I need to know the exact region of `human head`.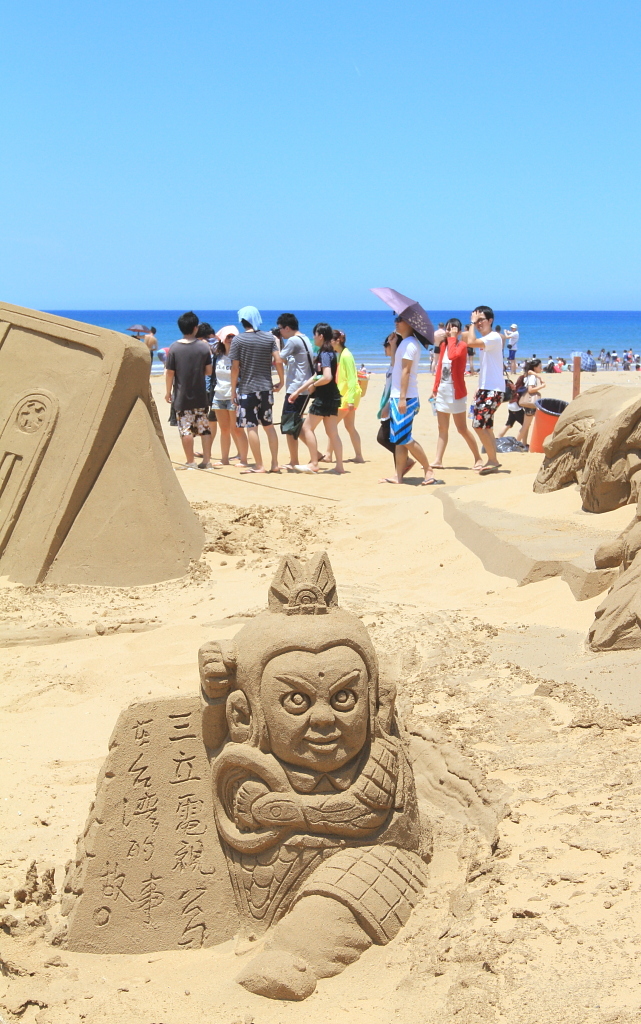
Region: [x1=332, y1=329, x2=345, y2=352].
